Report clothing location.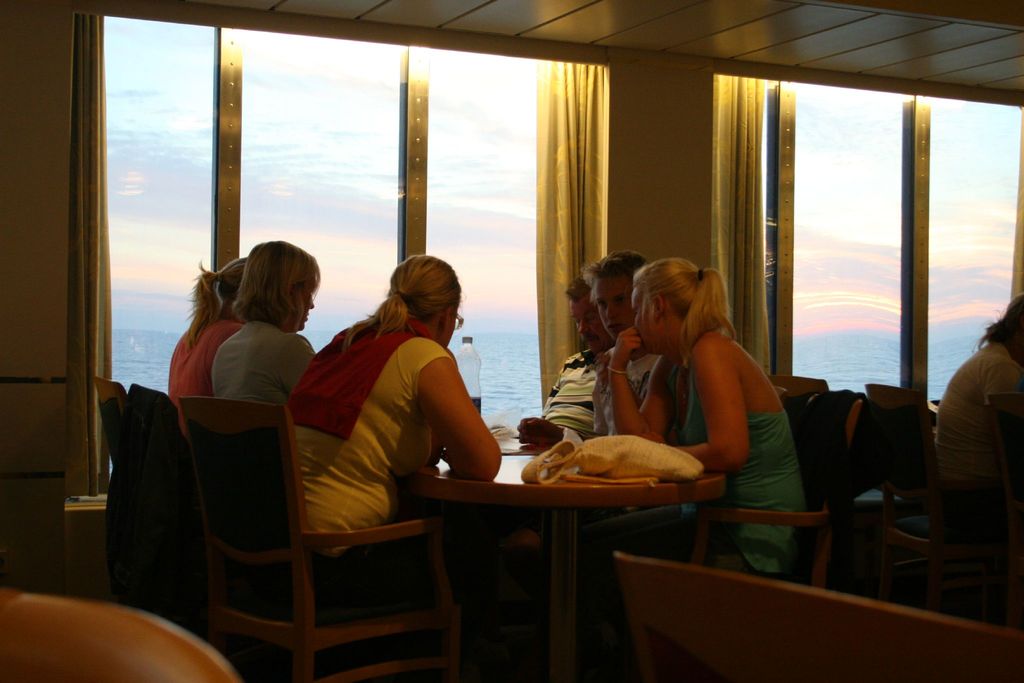
Report: (x1=209, y1=322, x2=315, y2=424).
